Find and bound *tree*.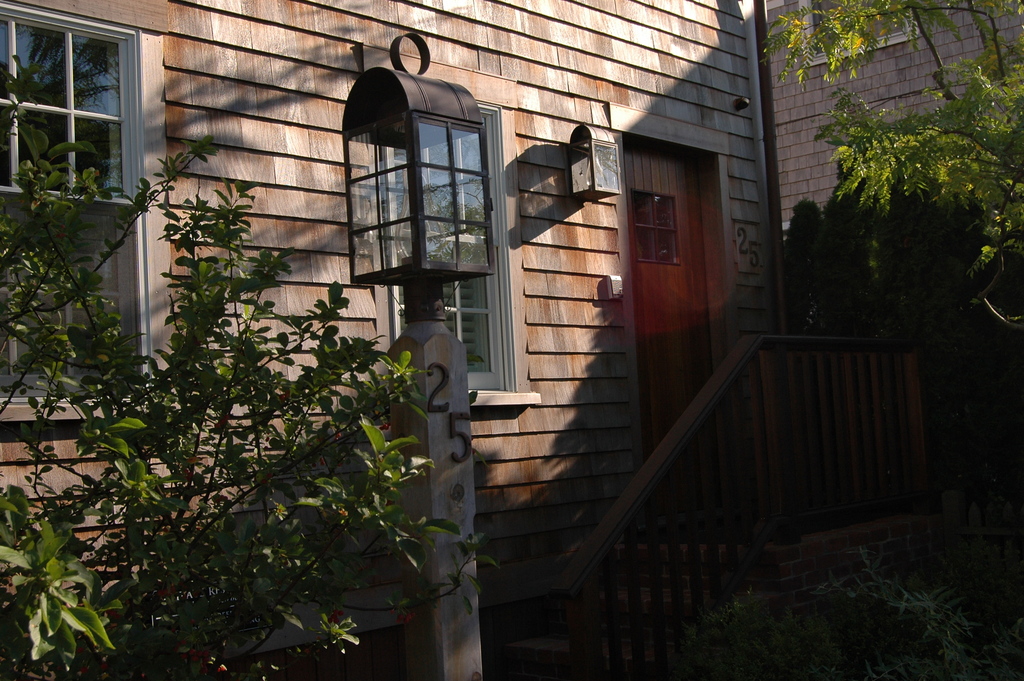
Bound: bbox(771, 3, 1021, 302).
